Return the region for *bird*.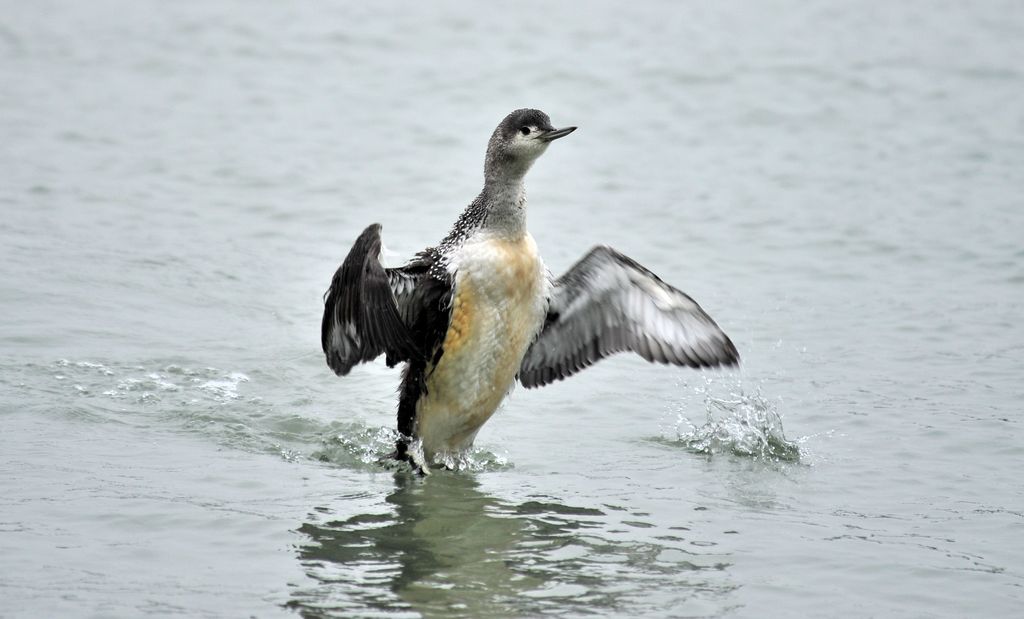
[319, 99, 744, 481].
